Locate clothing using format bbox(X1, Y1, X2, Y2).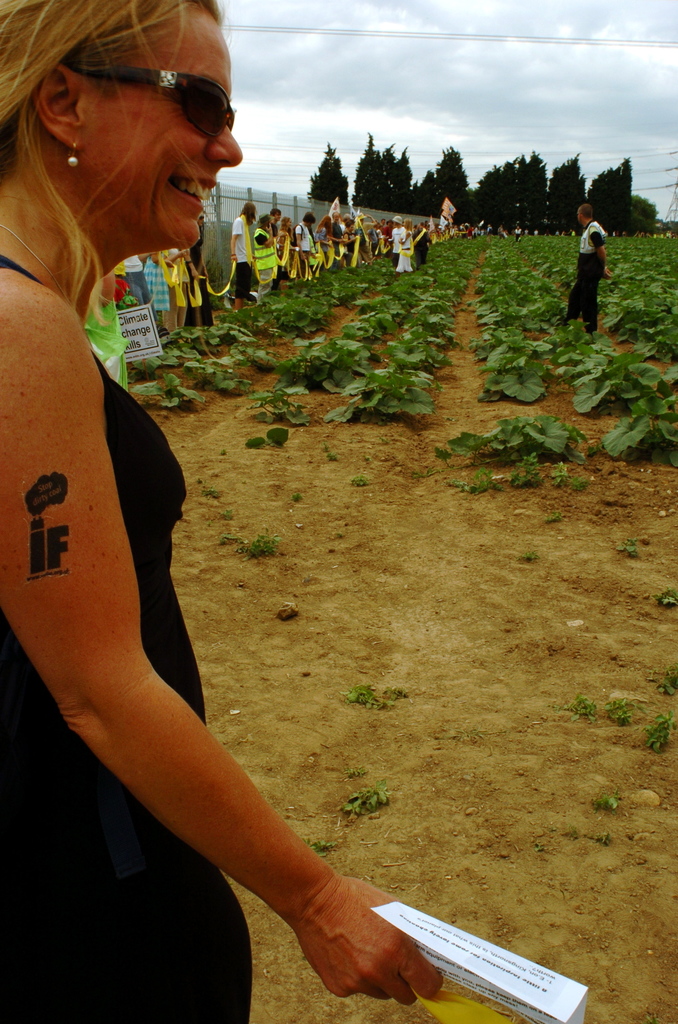
bbox(190, 228, 213, 326).
